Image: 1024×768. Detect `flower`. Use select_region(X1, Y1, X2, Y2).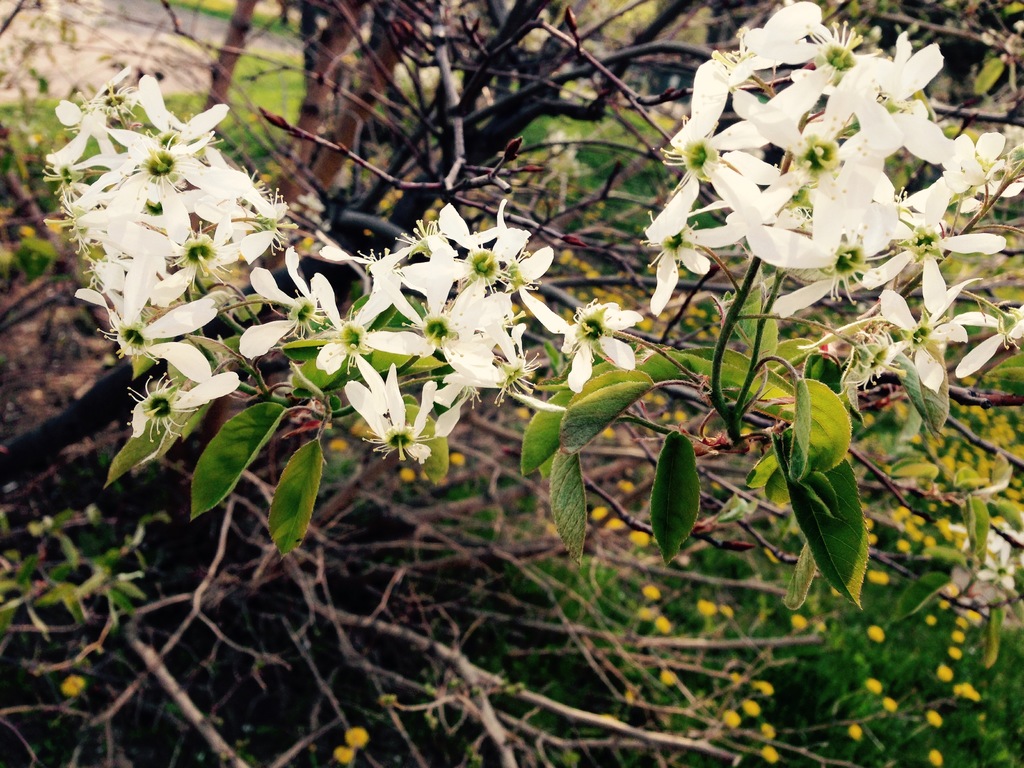
select_region(334, 749, 355, 767).
